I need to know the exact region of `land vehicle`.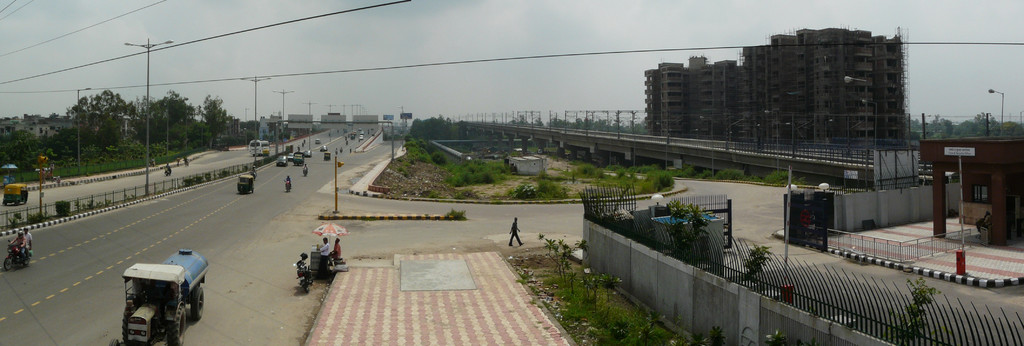
Region: box=[4, 240, 30, 272].
